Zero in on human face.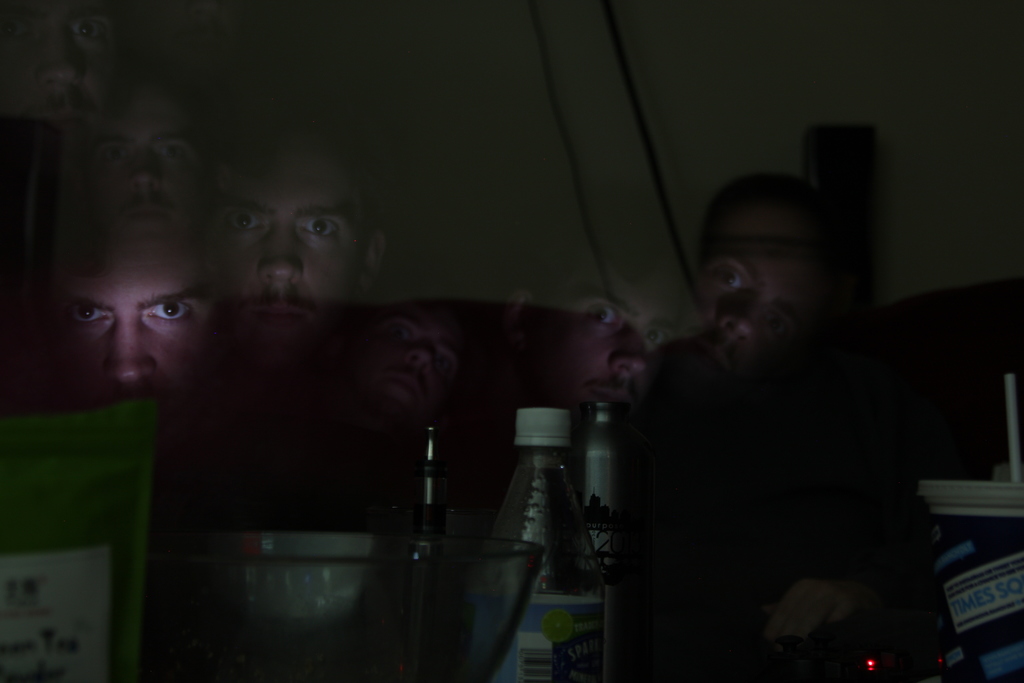
Zeroed in: bbox=(51, 233, 216, 413).
